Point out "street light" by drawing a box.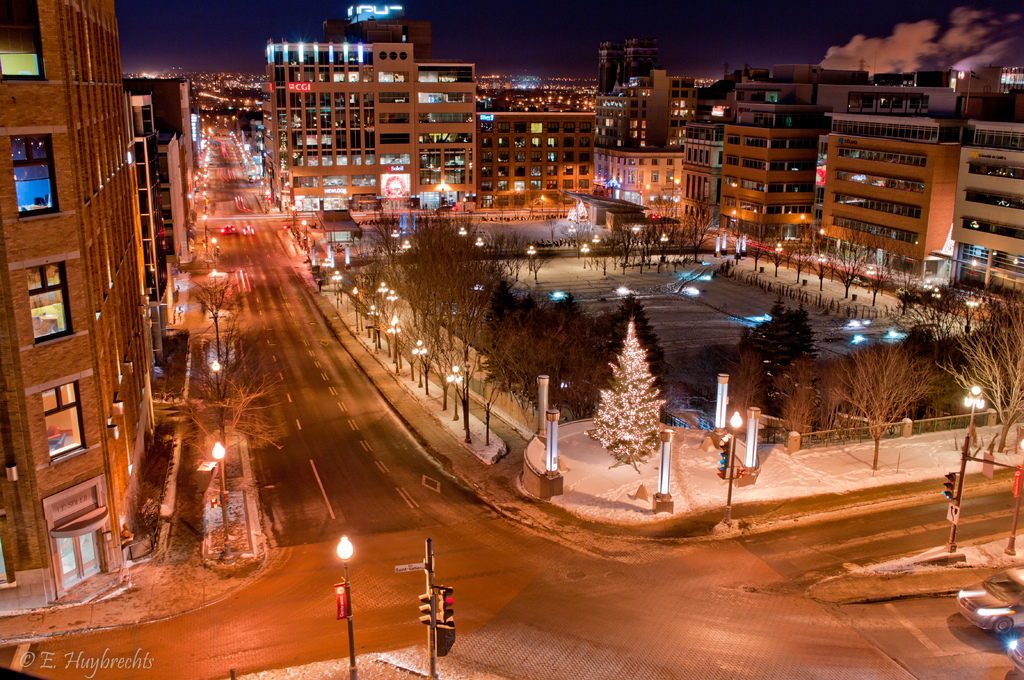
BBox(524, 244, 534, 273).
